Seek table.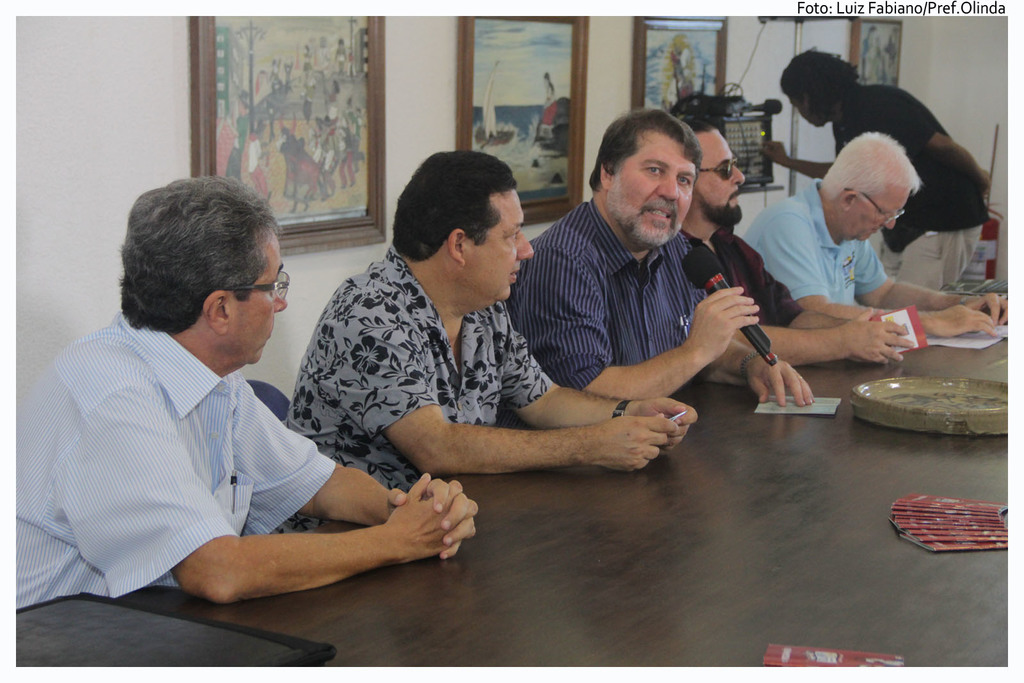
region(63, 280, 1023, 682).
